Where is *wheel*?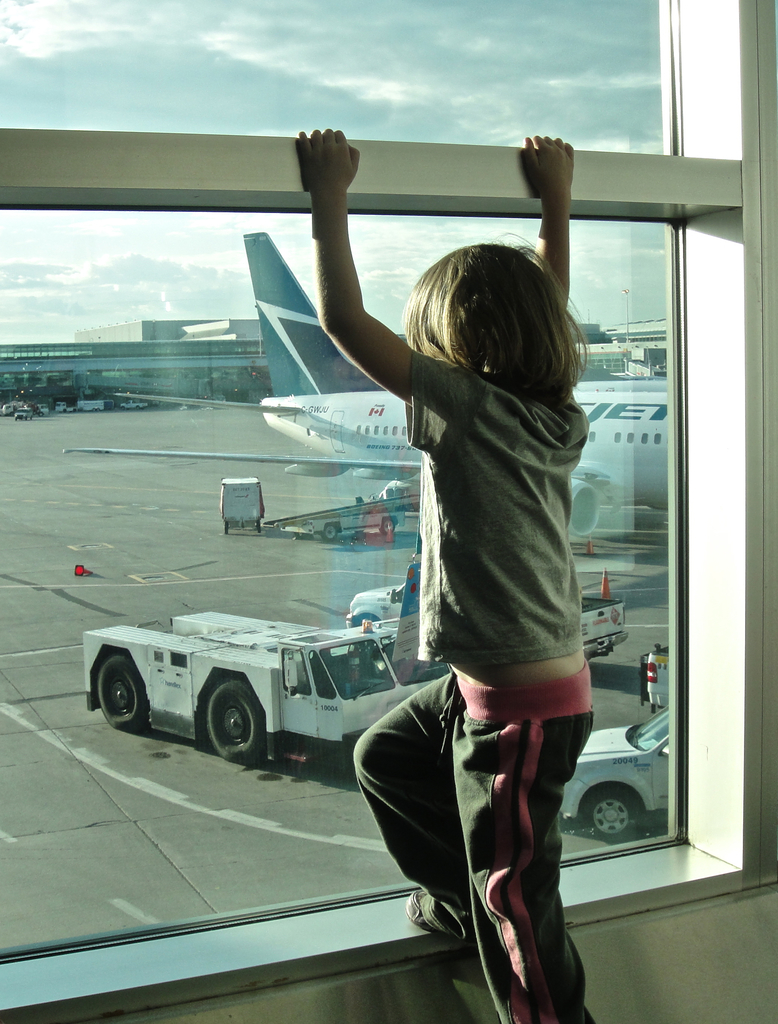
352, 610, 380, 627.
